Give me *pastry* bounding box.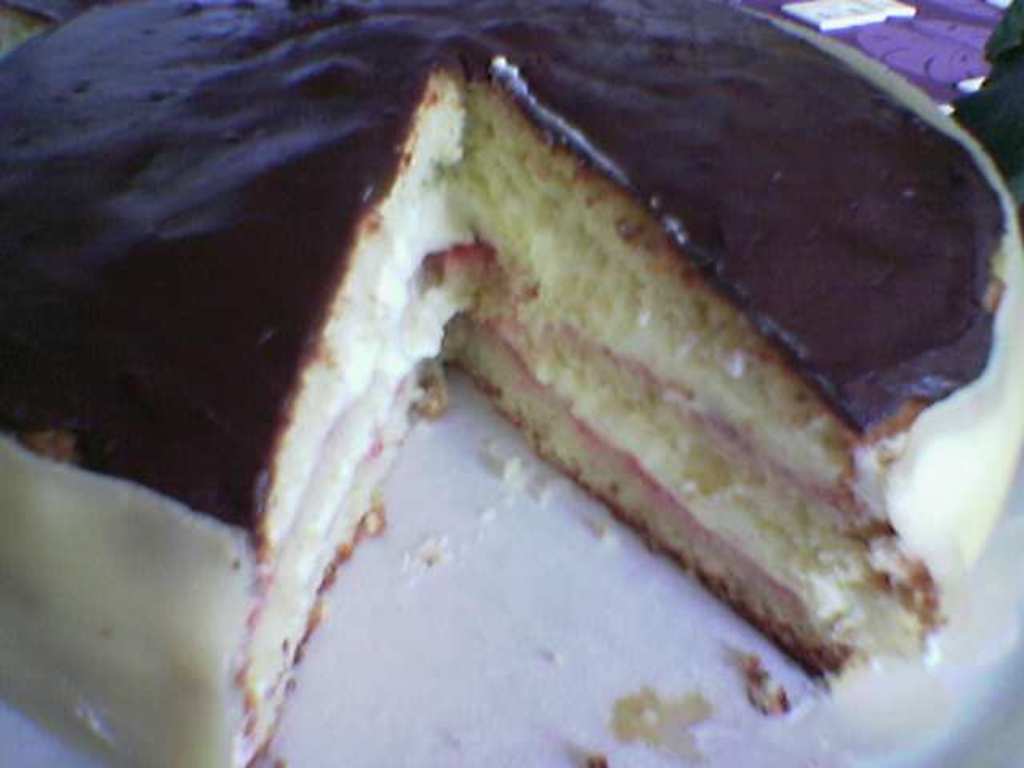
BBox(32, 0, 1023, 744).
